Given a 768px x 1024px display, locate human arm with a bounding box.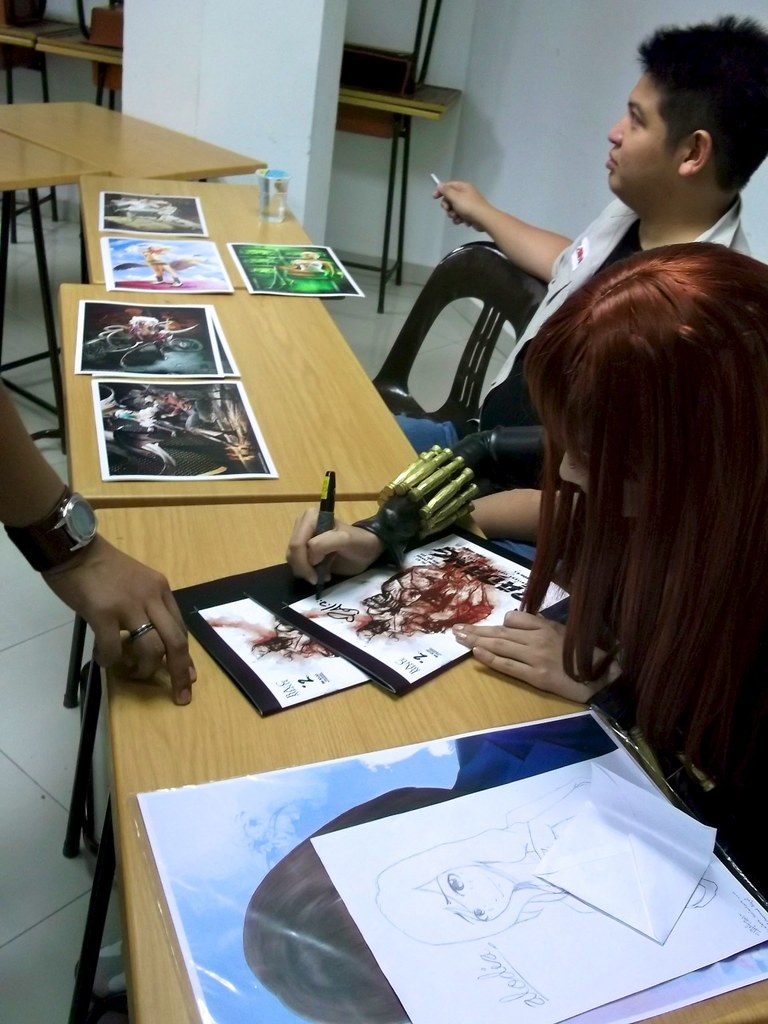
Located: 461, 171, 595, 269.
